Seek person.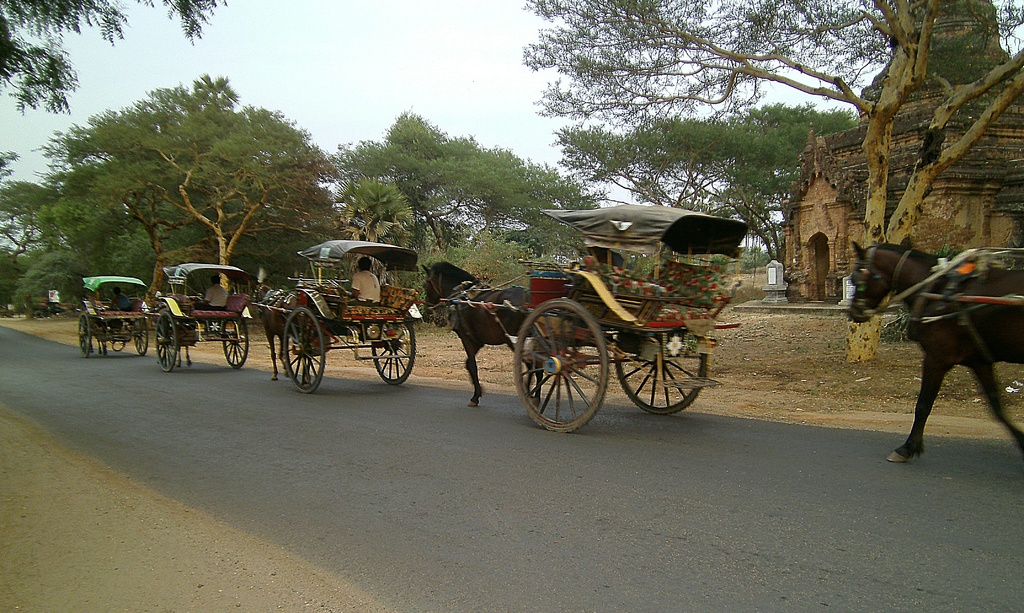
select_region(585, 243, 625, 274).
